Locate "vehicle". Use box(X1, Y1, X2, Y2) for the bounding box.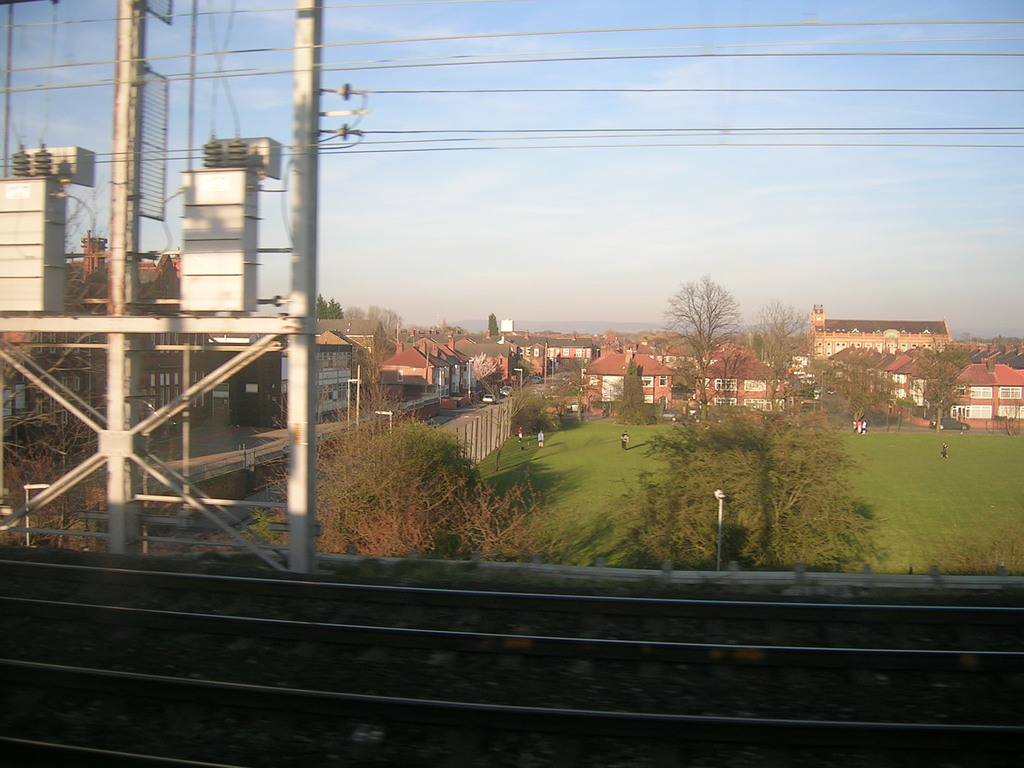
box(650, 408, 684, 423).
